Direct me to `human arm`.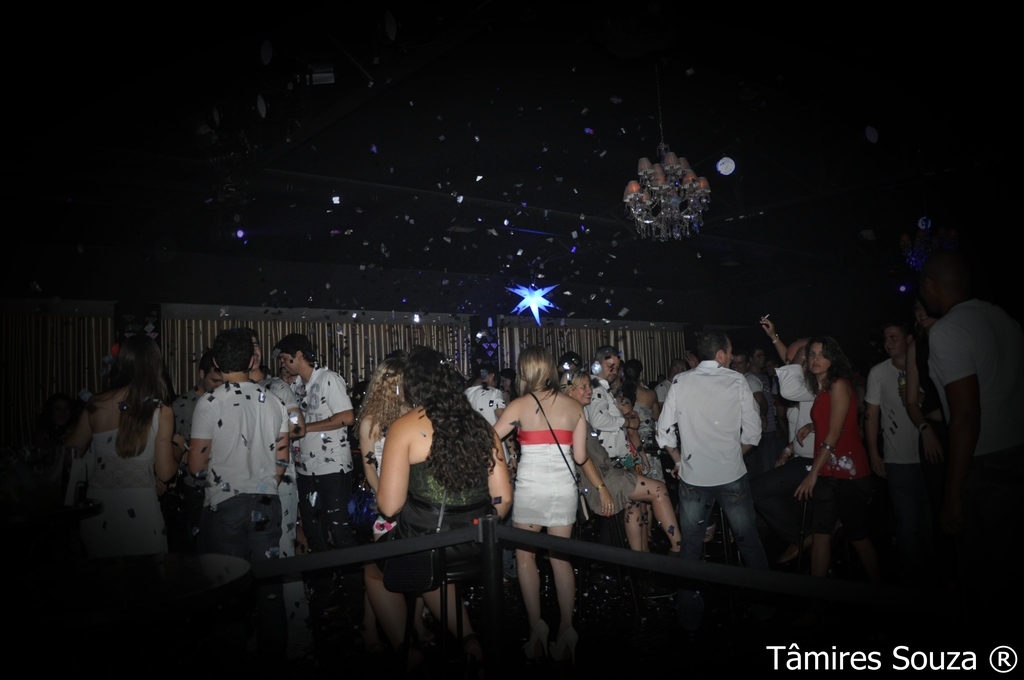
Direction: BBox(763, 308, 784, 364).
